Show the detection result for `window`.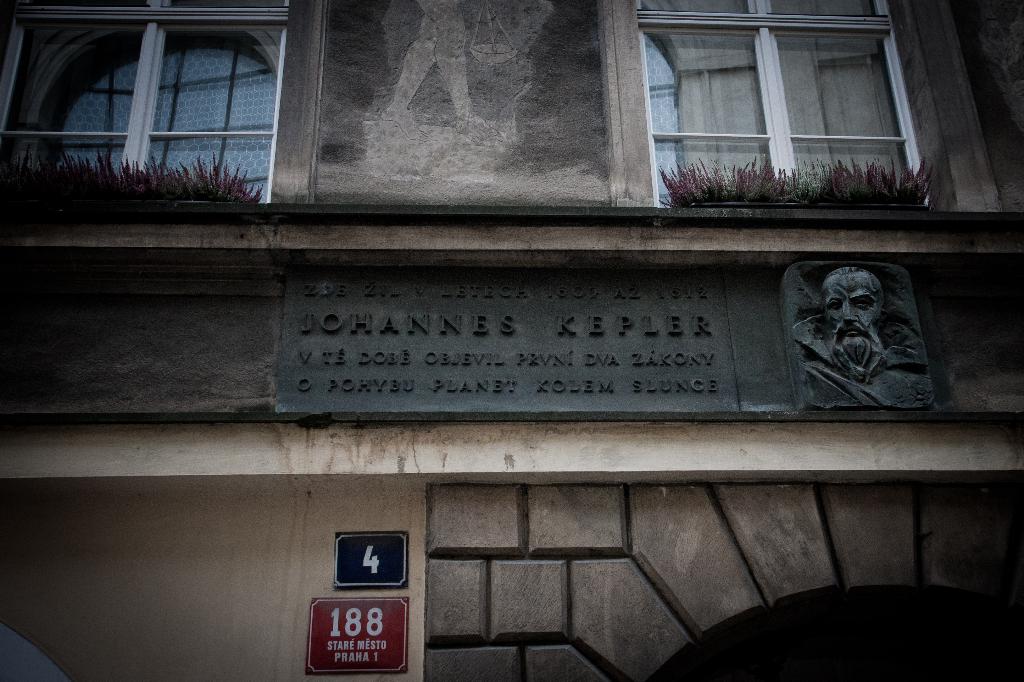
{"x1": 1, "y1": 9, "x2": 368, "y2": 219}.
